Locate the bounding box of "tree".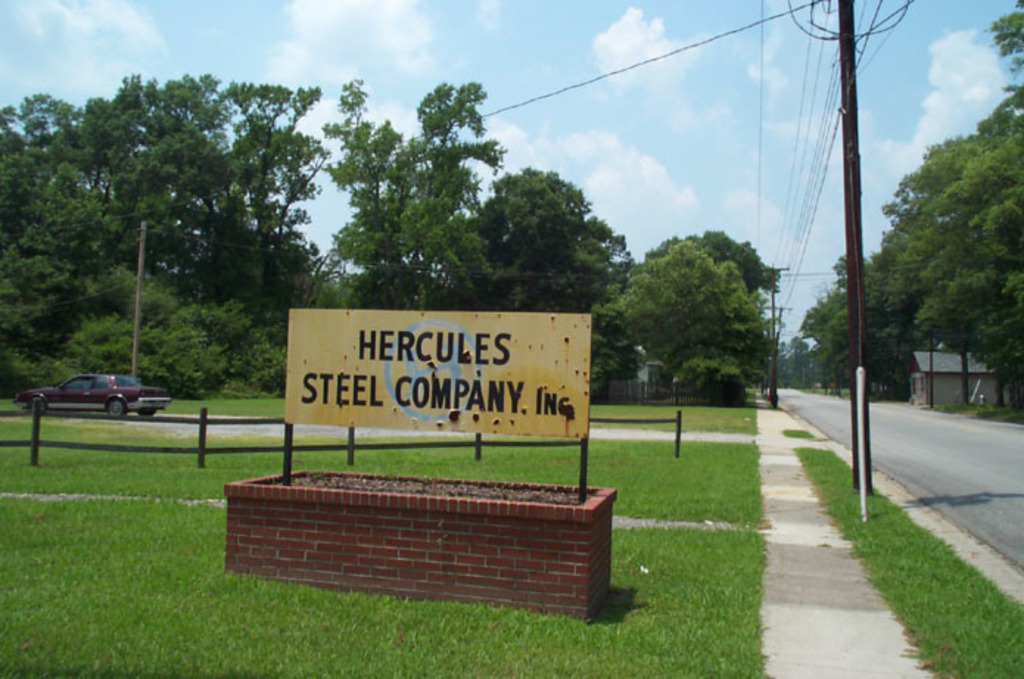
Bounding box: pyautogui.locateOnScreen(610, 239, 775, 414).
